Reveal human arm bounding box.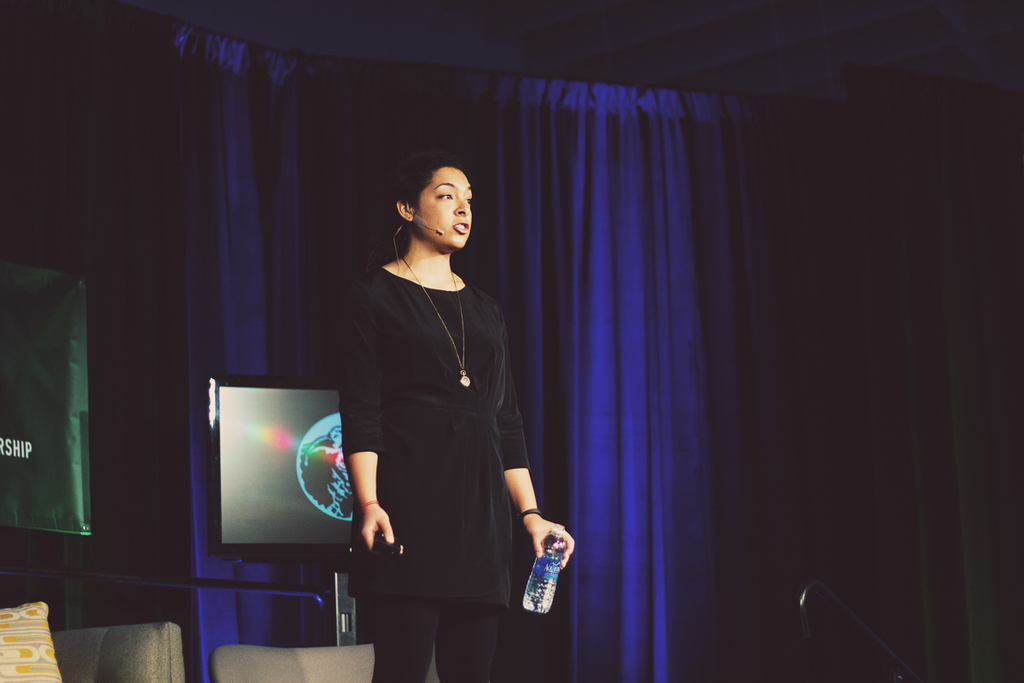
Revealed: [x1=492, y1=357, x2=584, y2=572].
